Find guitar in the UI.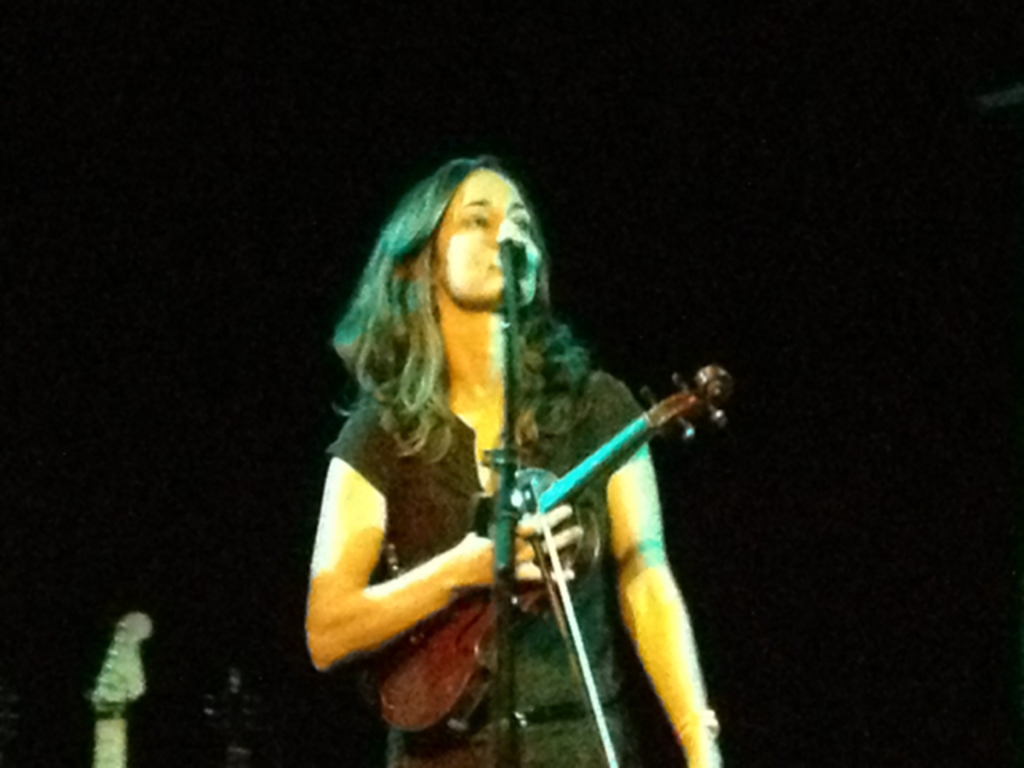
UI element at l=379, t=434, r=722, b=706.
